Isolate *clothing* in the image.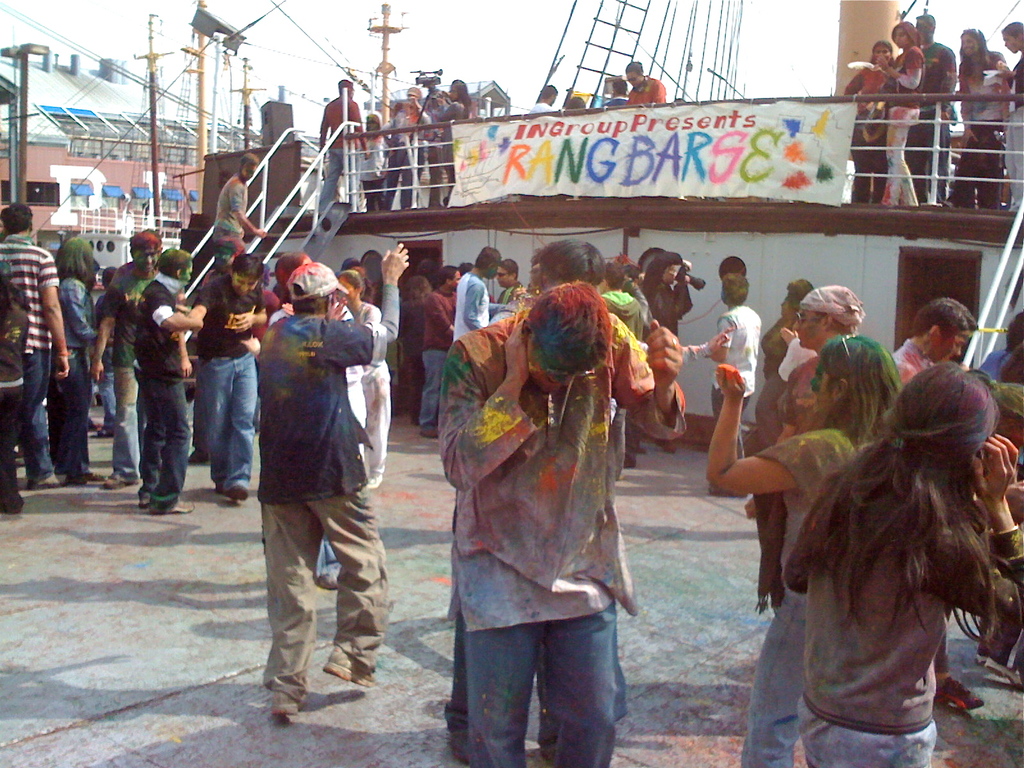
Isolated region: [left=961, top=58, right=1009, bottom=210].
